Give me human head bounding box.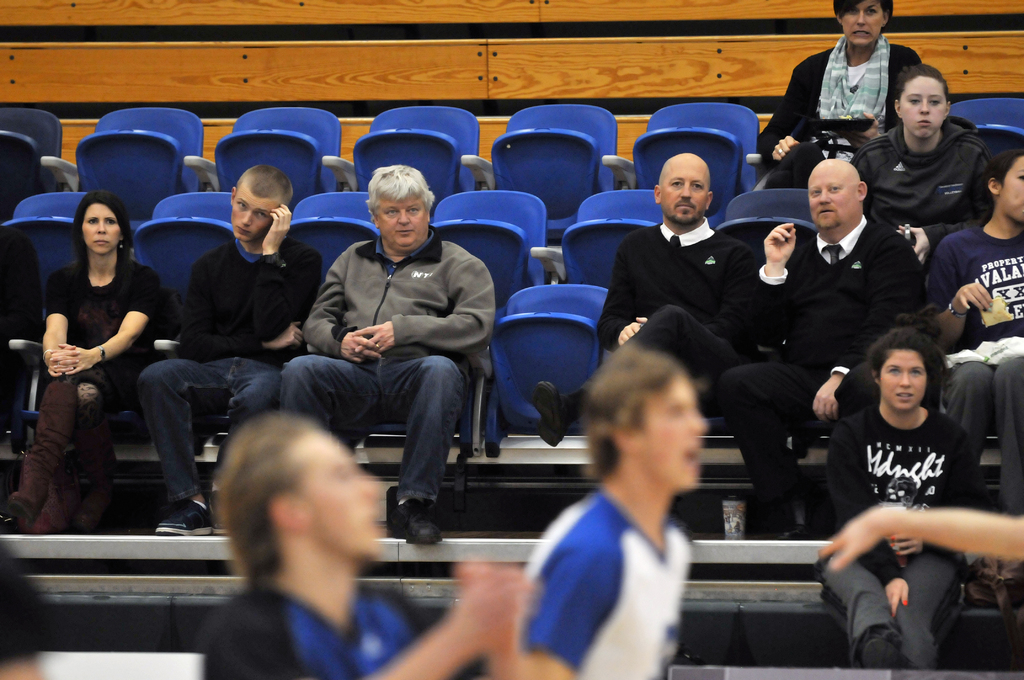
bbox=(366, 165, 438, 254).
